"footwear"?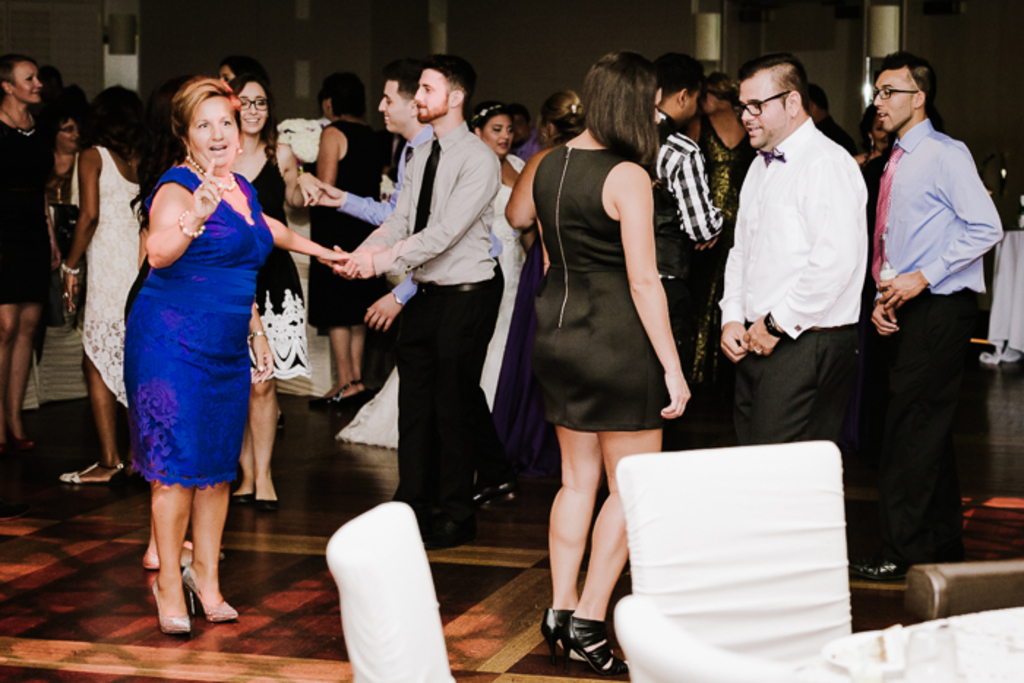
box=[429, 516, 473, 543]
